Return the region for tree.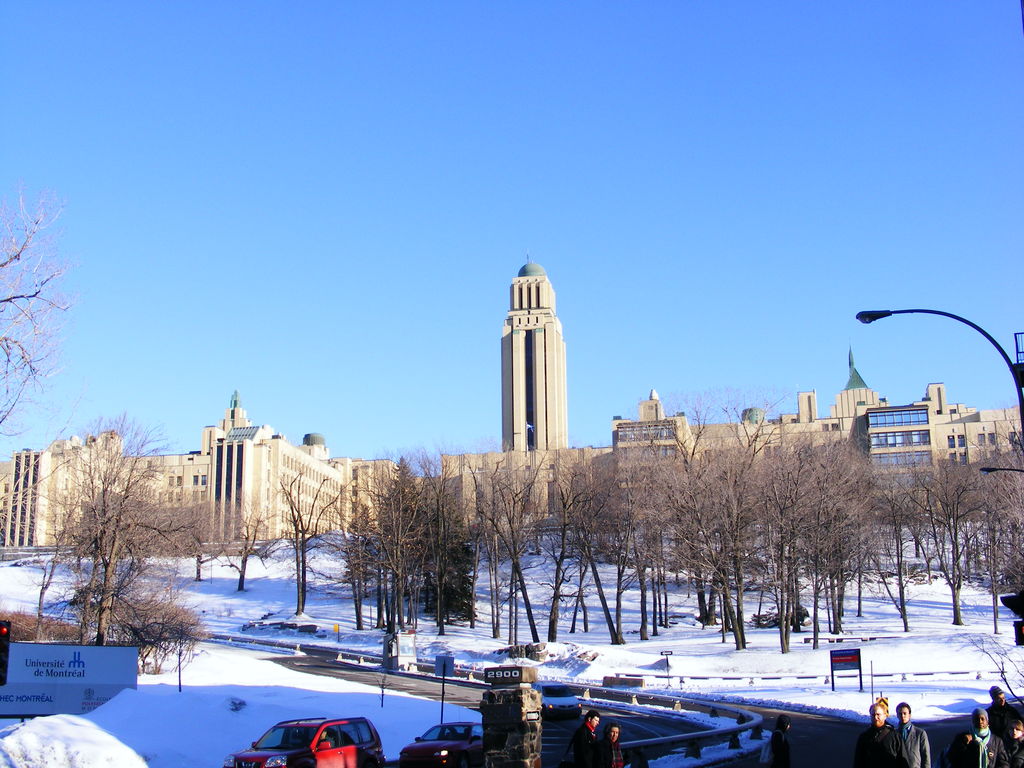
(879,452,1011,621).
